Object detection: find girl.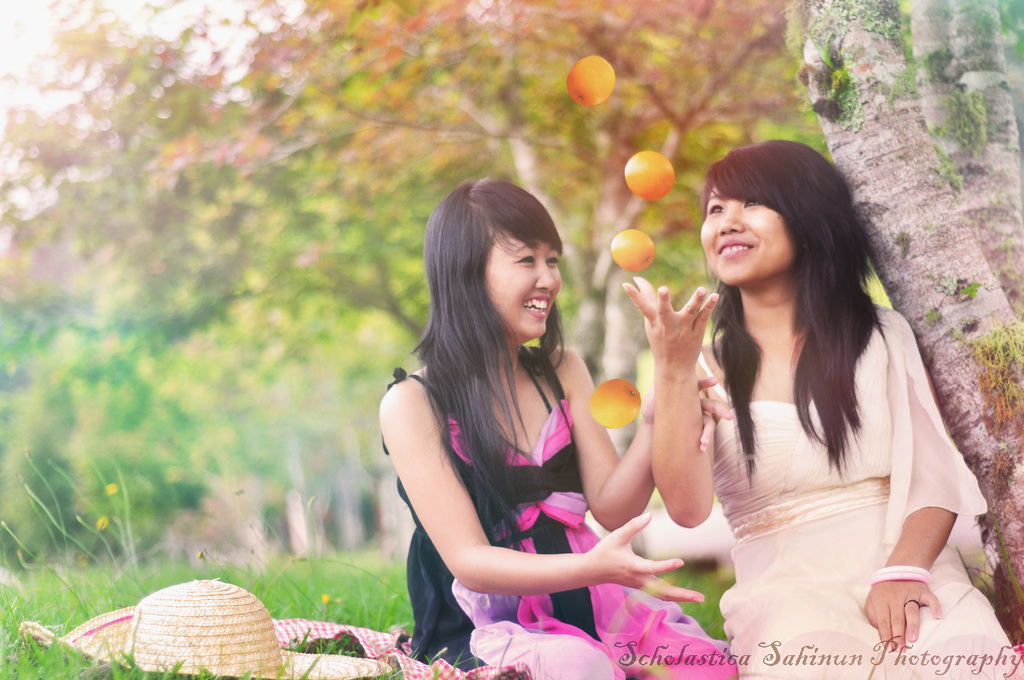
bbox(378, 176, 733, 679).
